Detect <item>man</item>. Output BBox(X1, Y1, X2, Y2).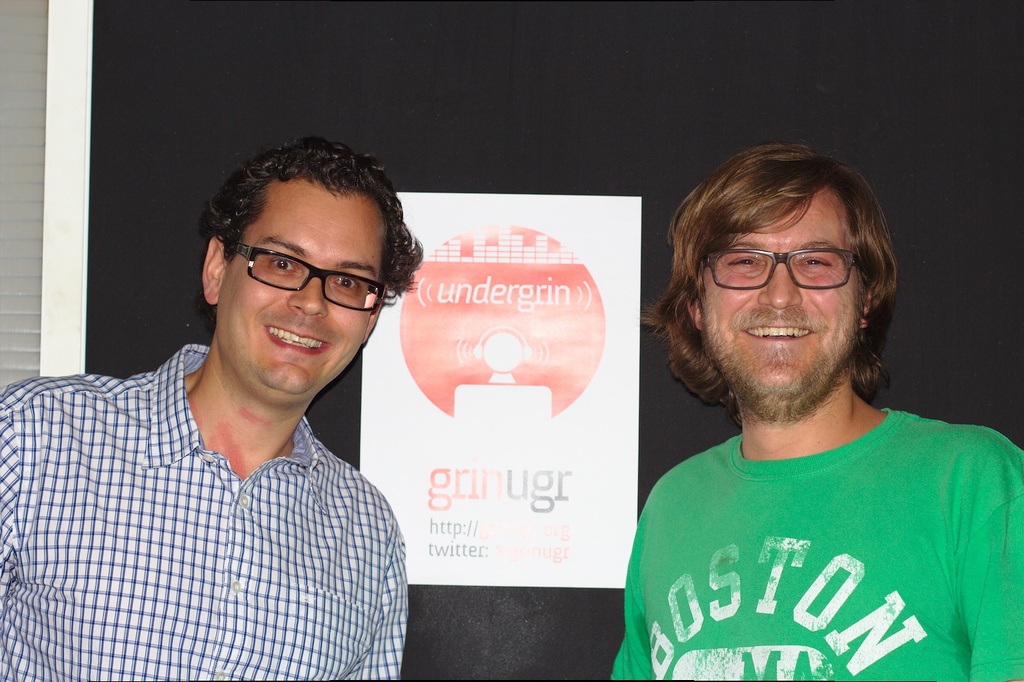
BBox(0, 136, 424, 678).
